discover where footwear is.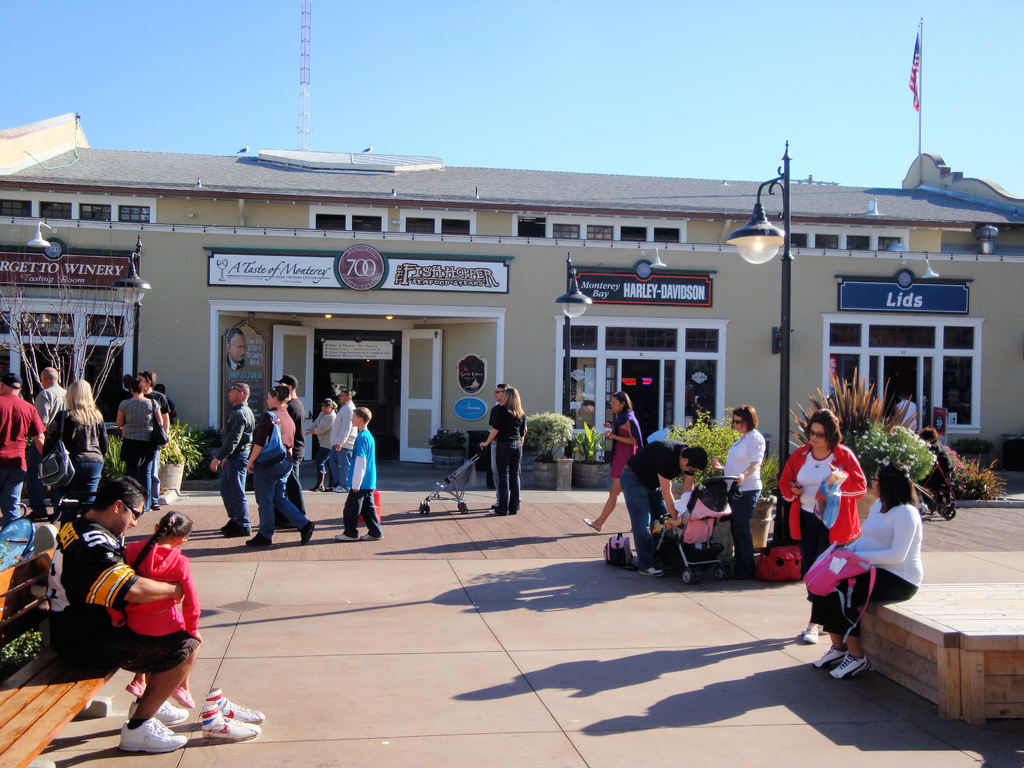
Discovered at <bbox>221, 527, 251, 538</bbox>.
